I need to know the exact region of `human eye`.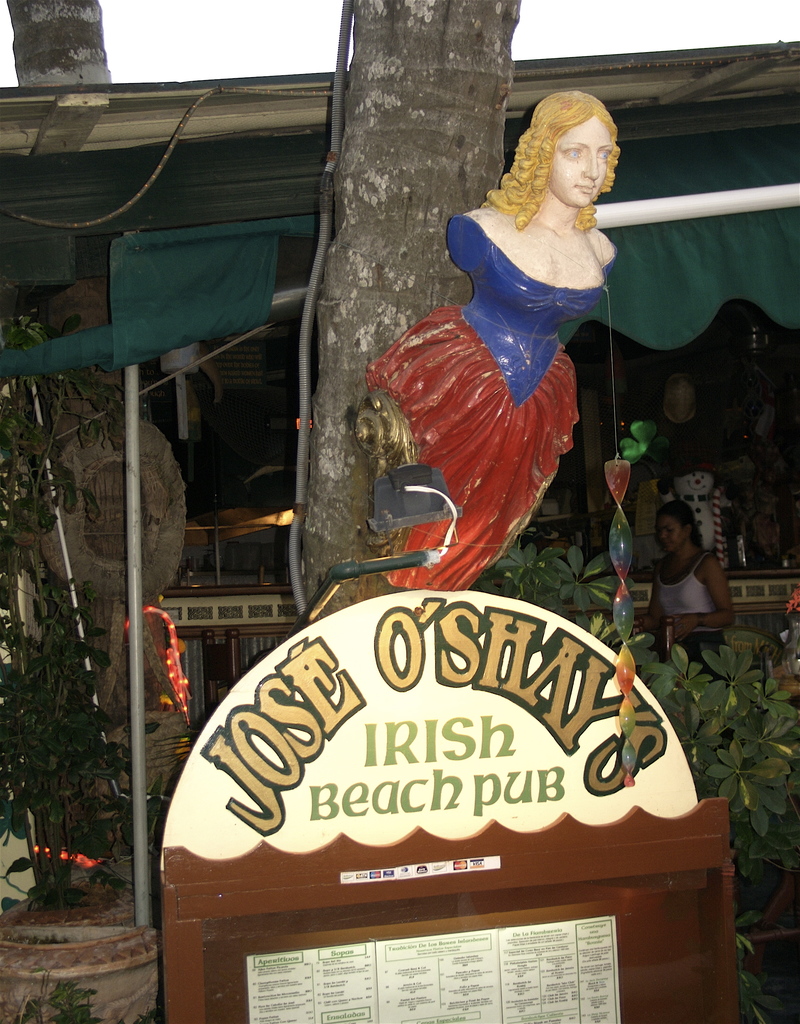
Region: bbox=(553, 139, 589, 159).
